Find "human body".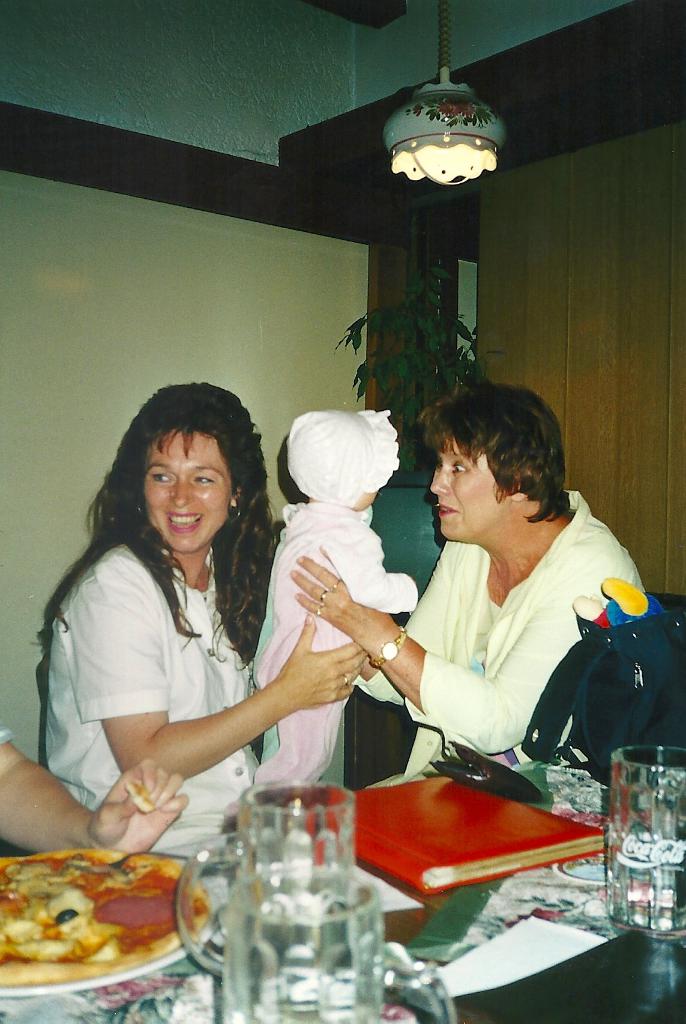
BBox(379, 396, 629, 812).
